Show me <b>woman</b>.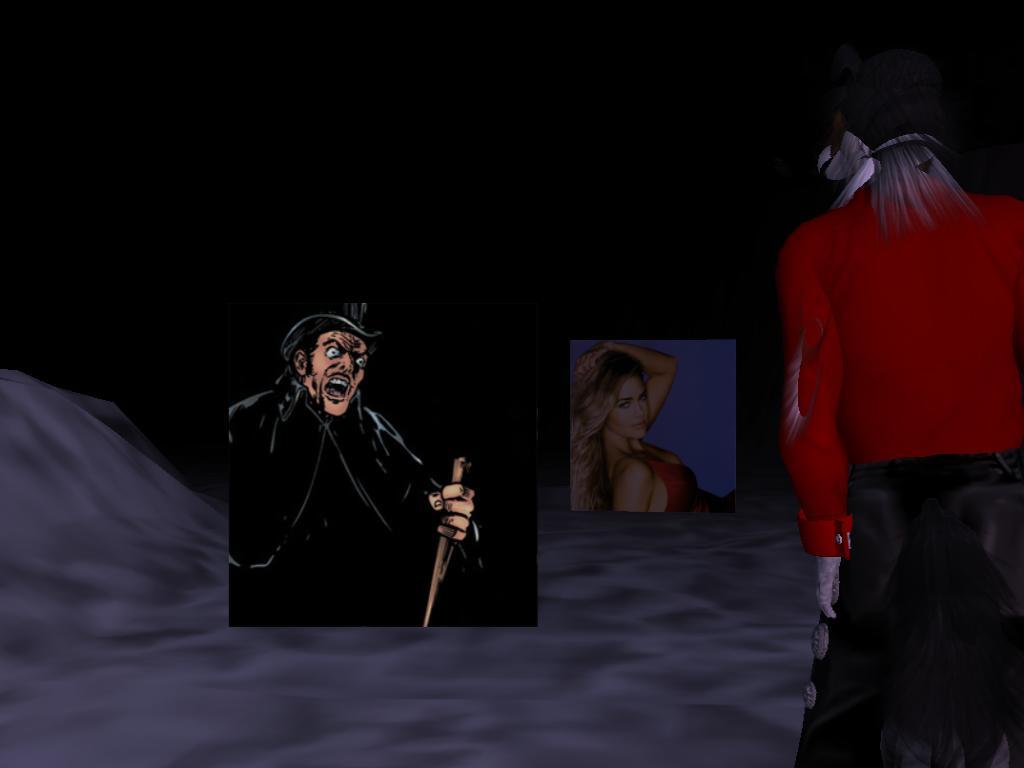
<b>woman</b> is here: 776/100/1023/767.
